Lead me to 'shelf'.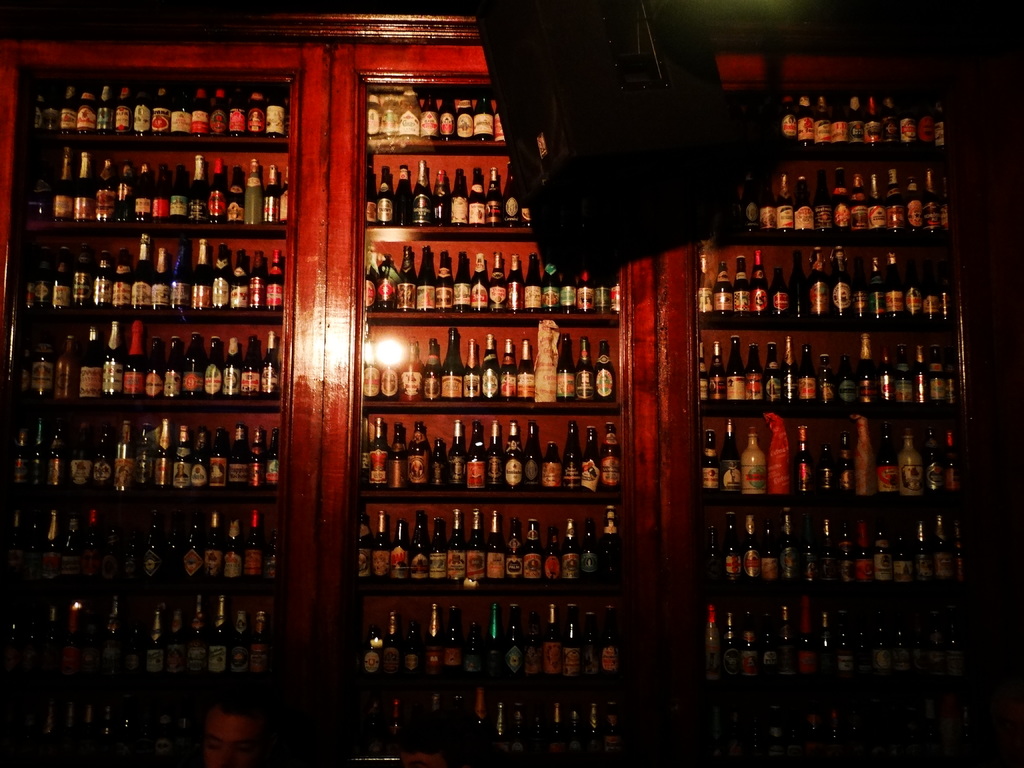
Lead to x1=369 y1=596 x2=639 y2=684.
